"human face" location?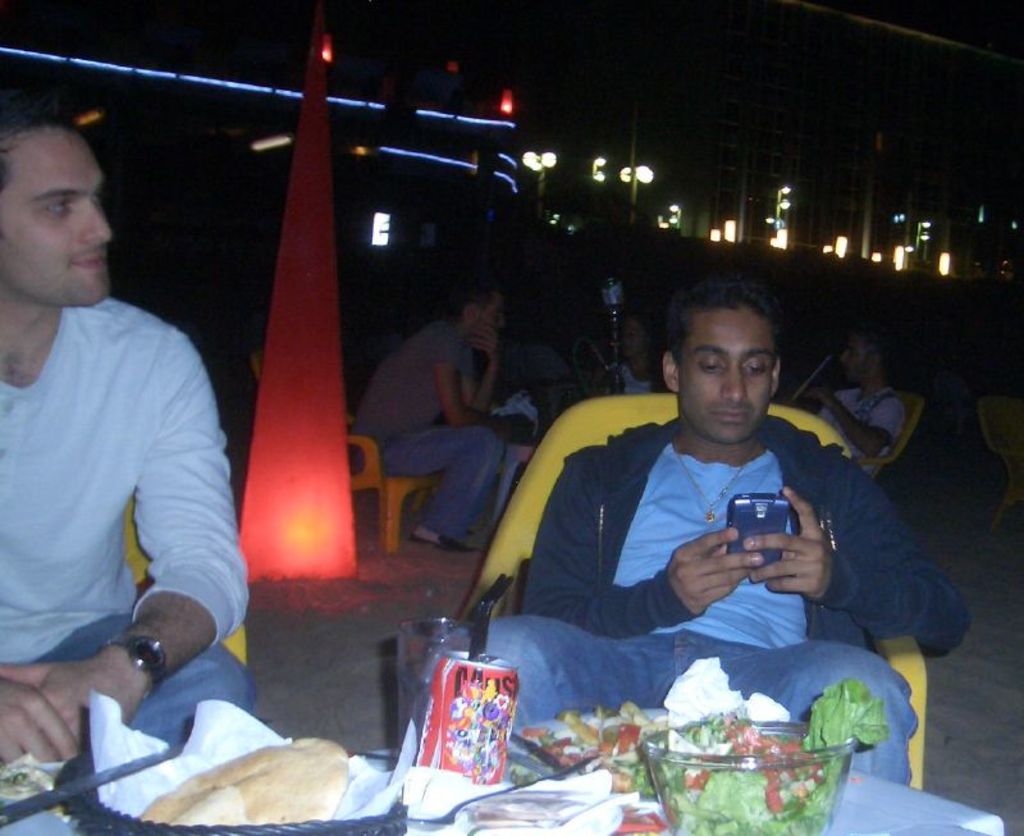
pyautogui.locateOnScreen(3, 132, 109, 305)
